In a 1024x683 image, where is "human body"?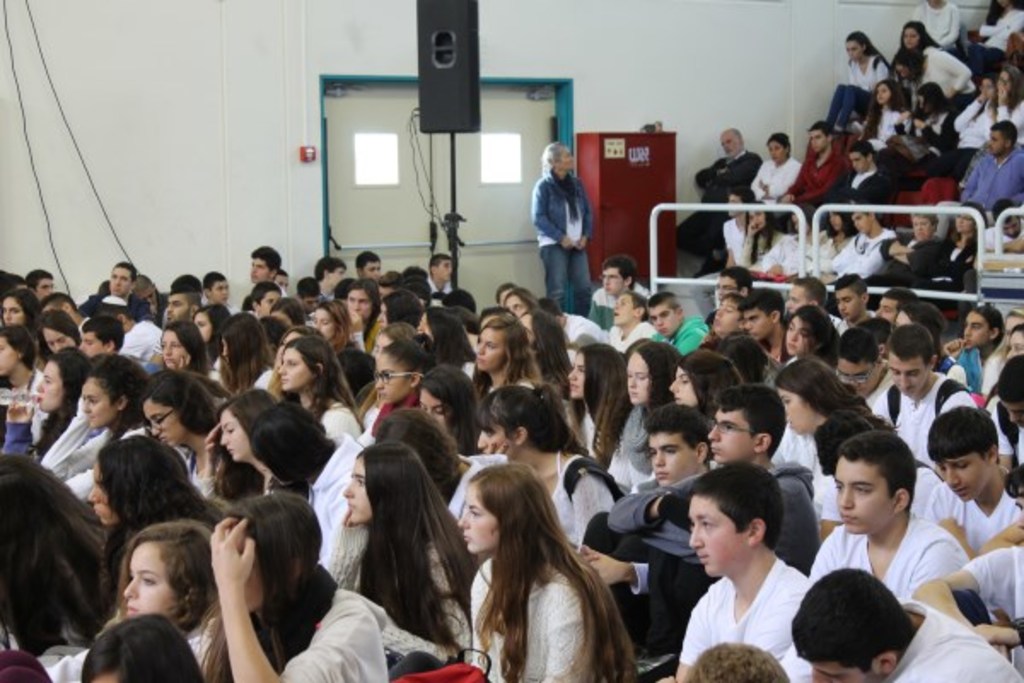
BBox(468, 306, 548, 406).
